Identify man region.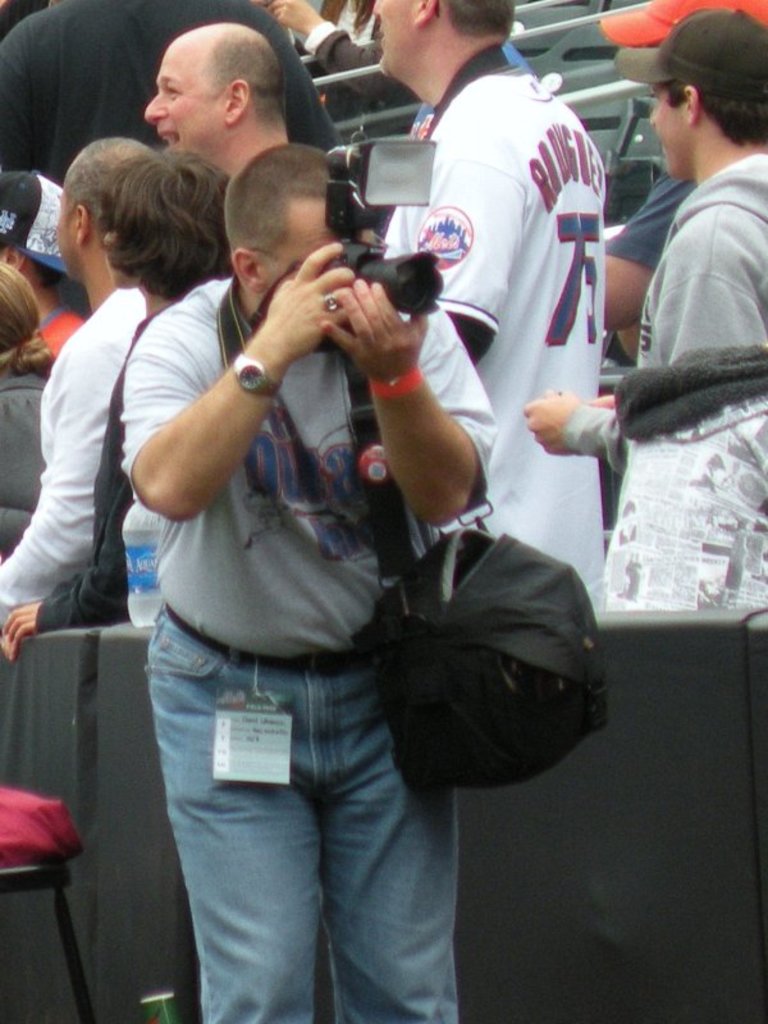
Region: [left=138, top=18, right=296, bottom=183].
